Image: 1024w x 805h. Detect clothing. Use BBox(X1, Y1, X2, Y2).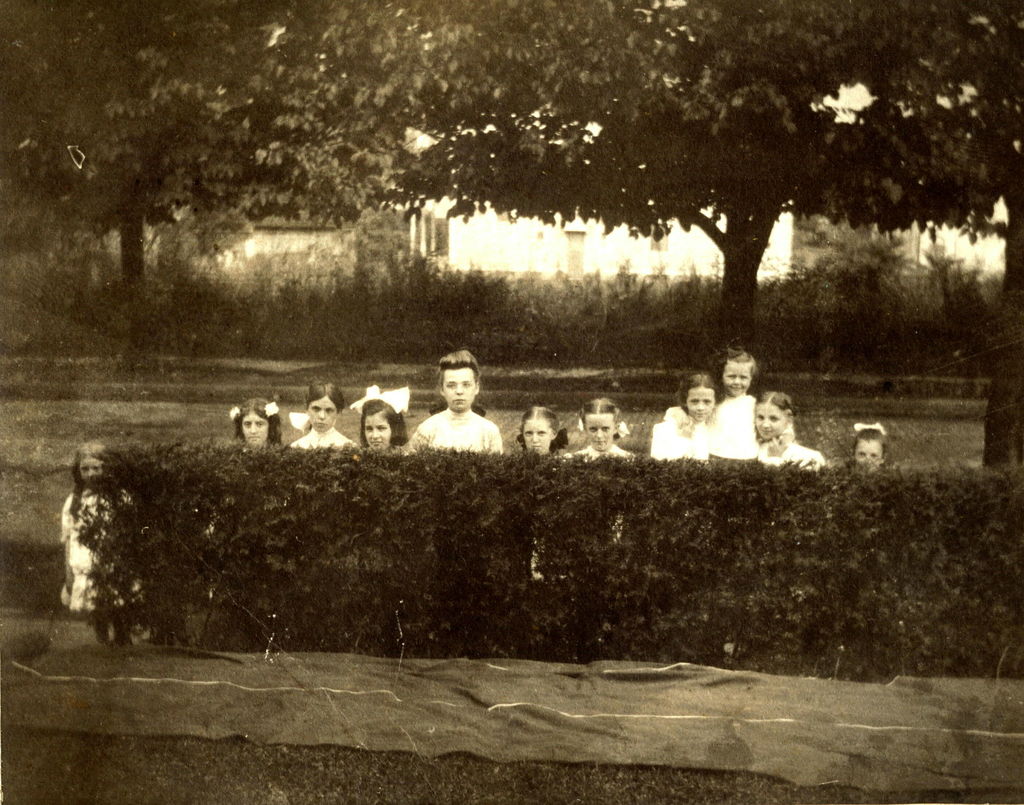
BBox(753, 441, 818, 466).
